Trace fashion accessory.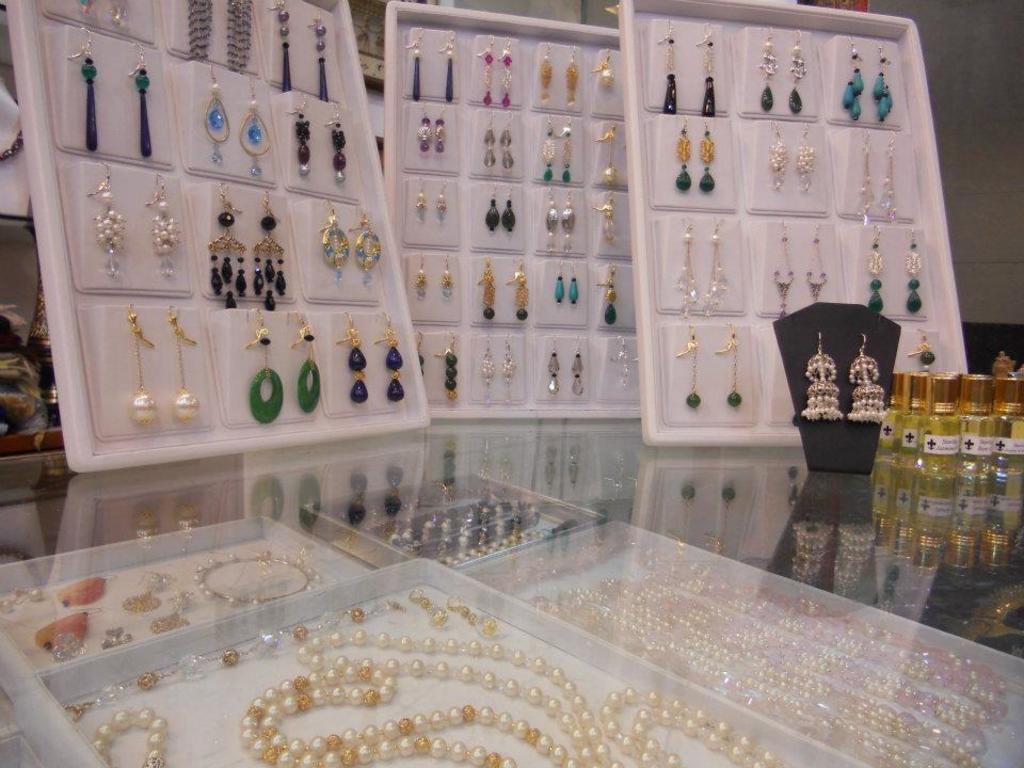
Traced to {"x1": 869, "y1": 36, "x2": 887, "y2": 122}.
